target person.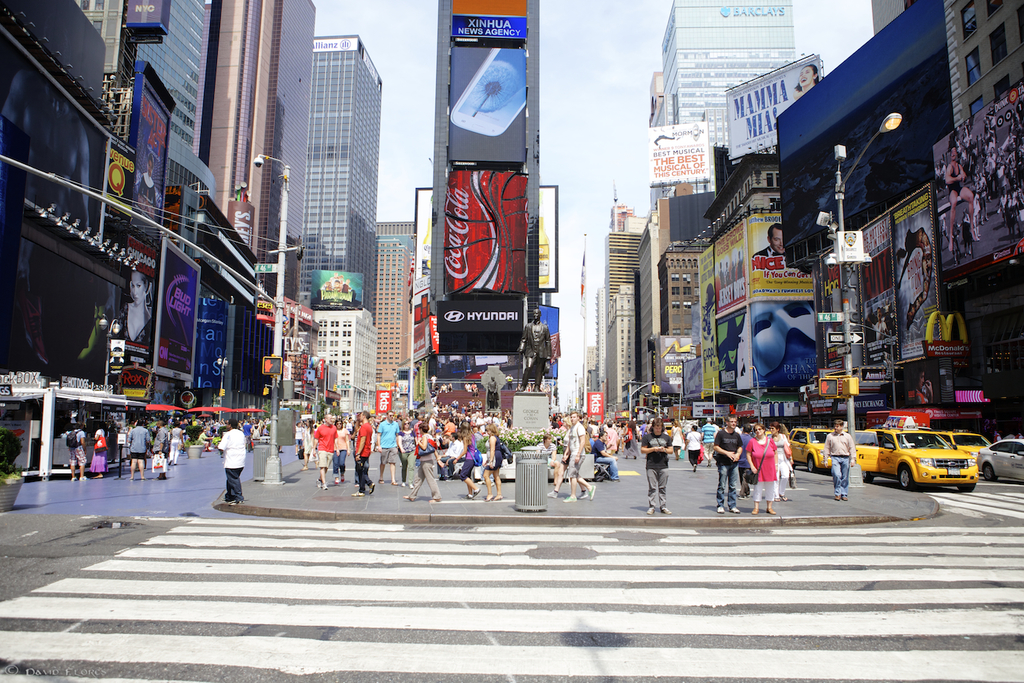
Target region: select_region(153, 420, 171, 480).
